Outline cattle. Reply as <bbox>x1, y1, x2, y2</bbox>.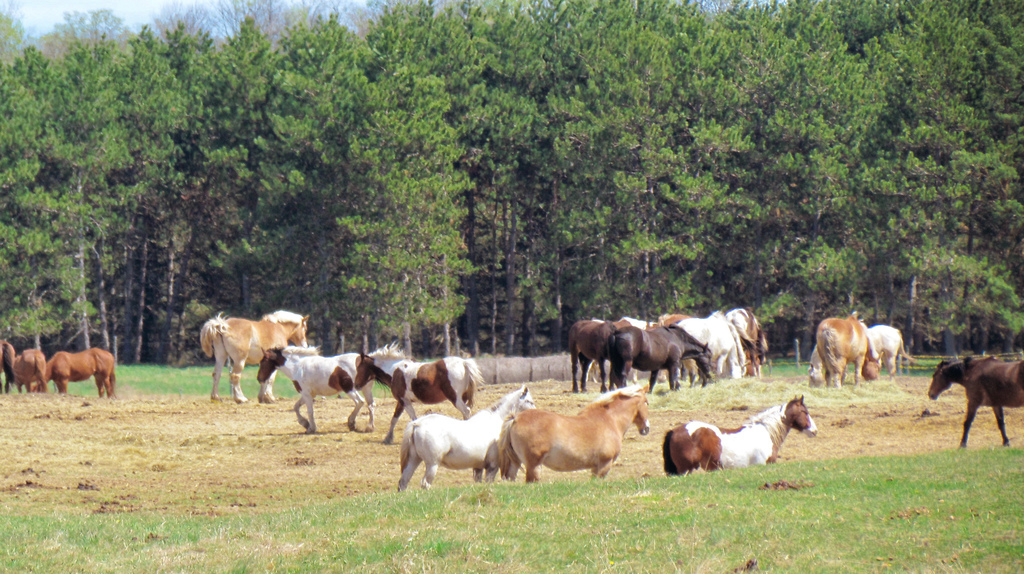
<bbox>502, 382, 650, 481</bbox>.
